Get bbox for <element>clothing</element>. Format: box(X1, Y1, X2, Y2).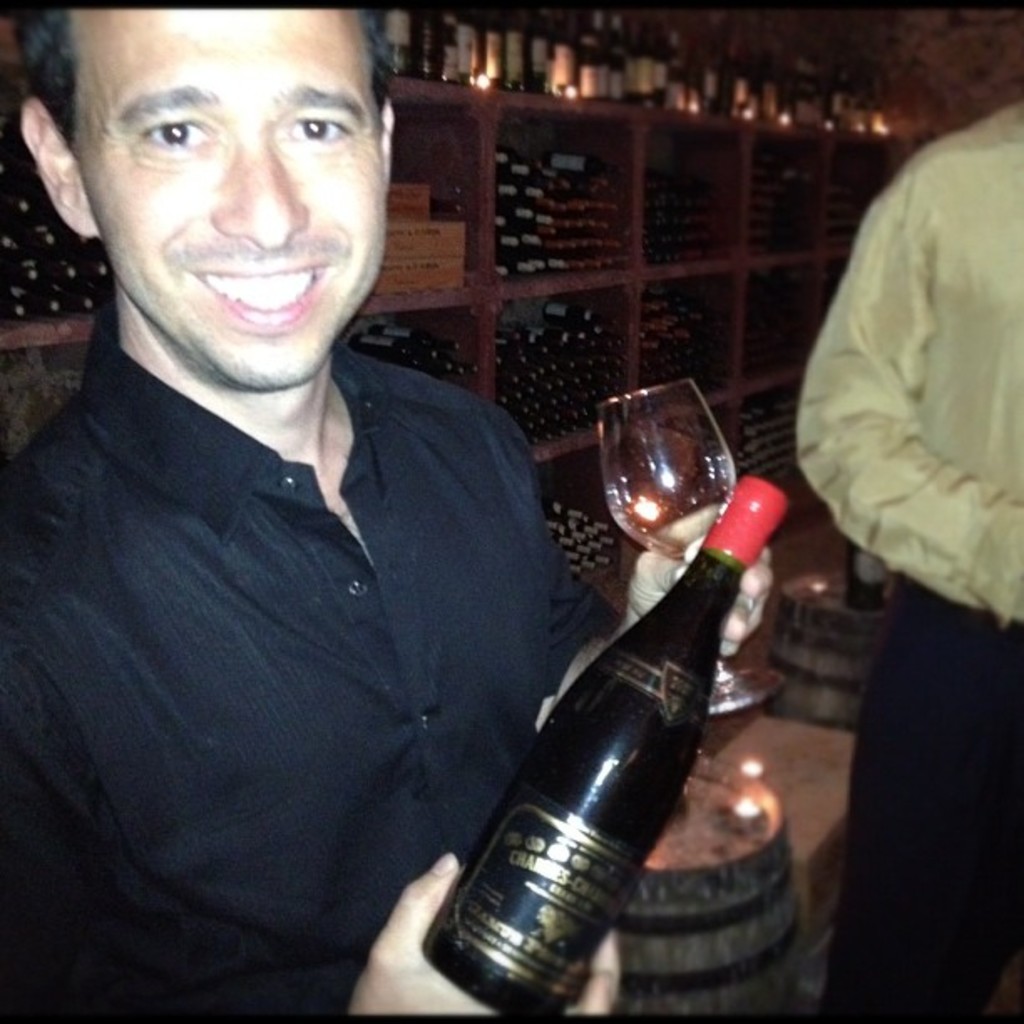
box(17, 246, 622, 1006).
